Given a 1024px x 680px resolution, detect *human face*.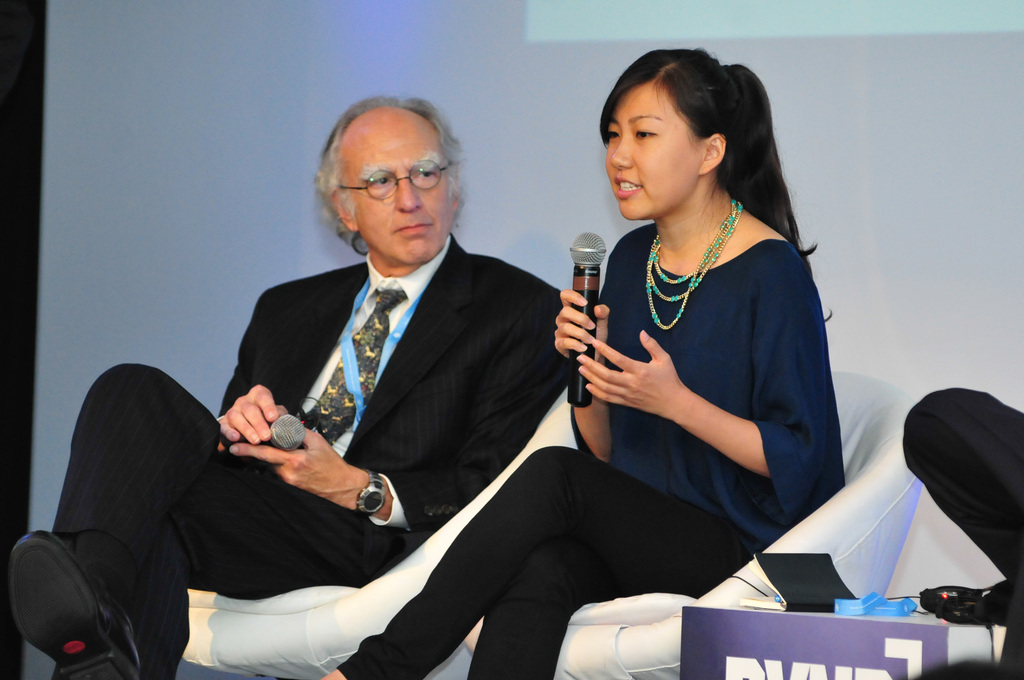
rect(595, 83, 706, 220).
